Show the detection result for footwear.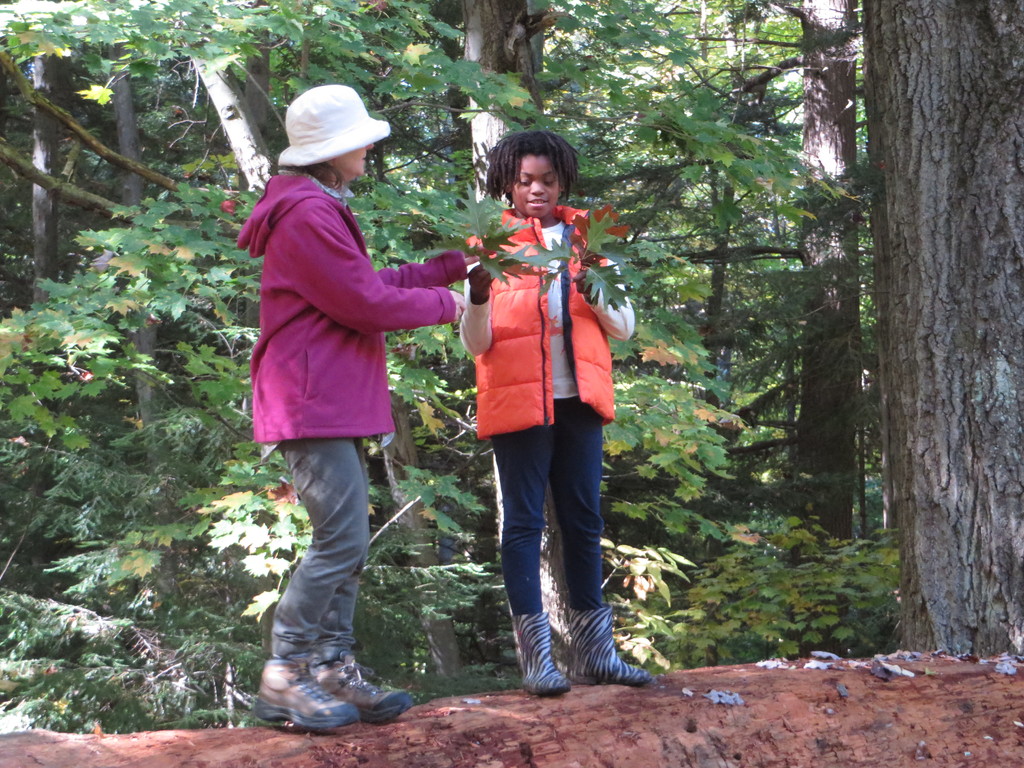
crop(250, 658, 360, 736).
